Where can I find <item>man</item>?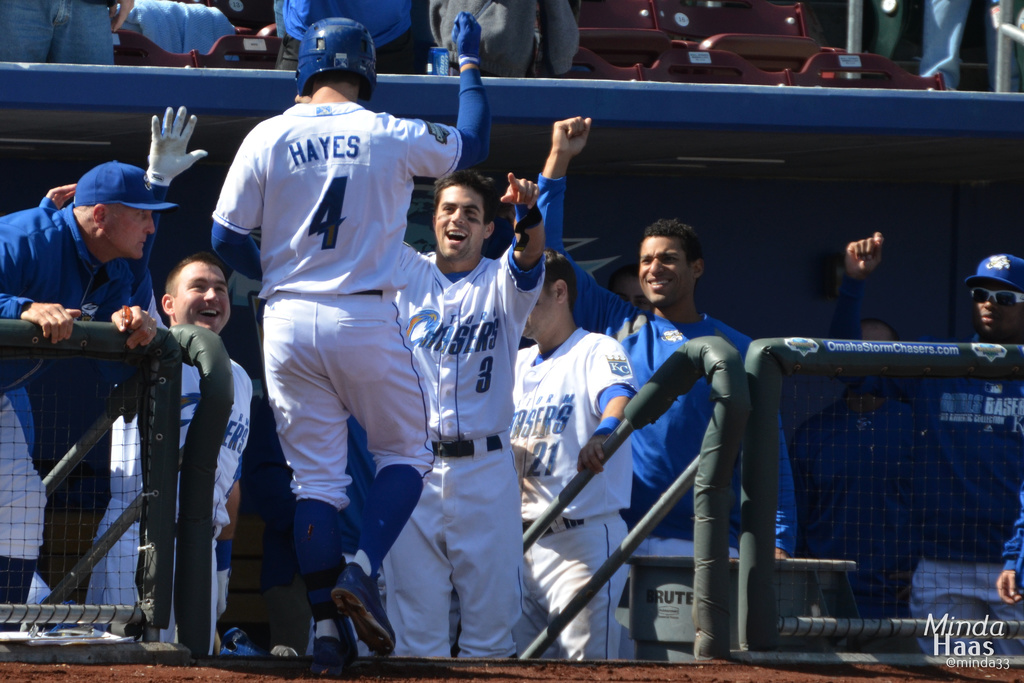
You can find it at (509,250,638,659).
